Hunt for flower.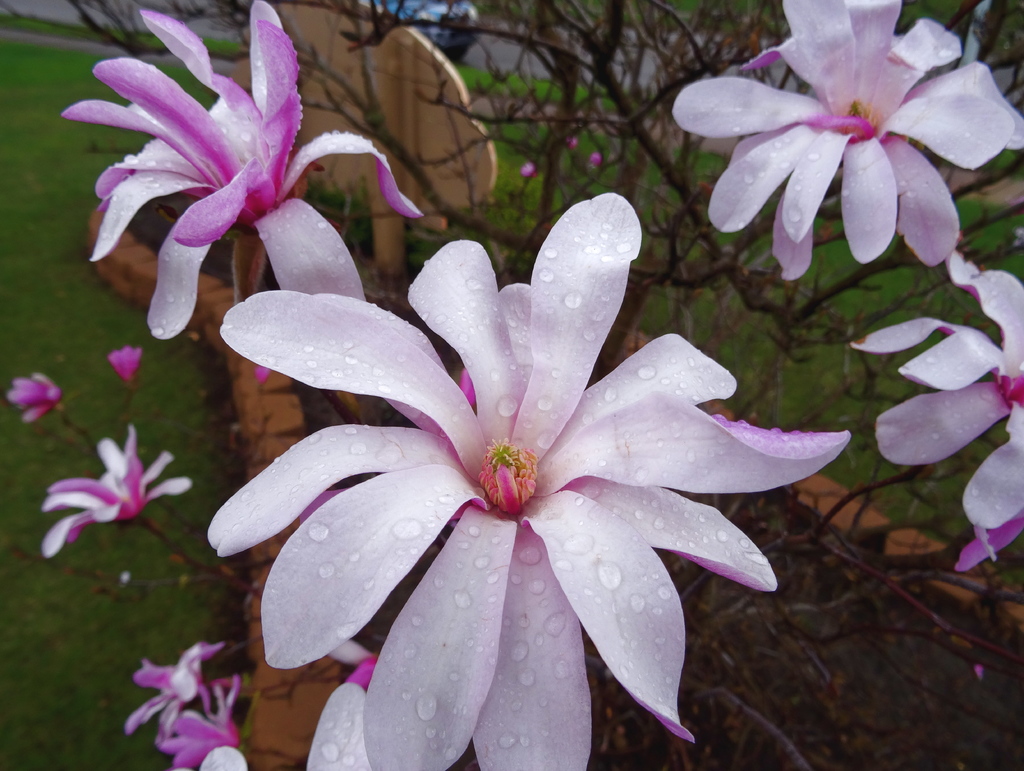
Hunted down at [568,133,577,147].
